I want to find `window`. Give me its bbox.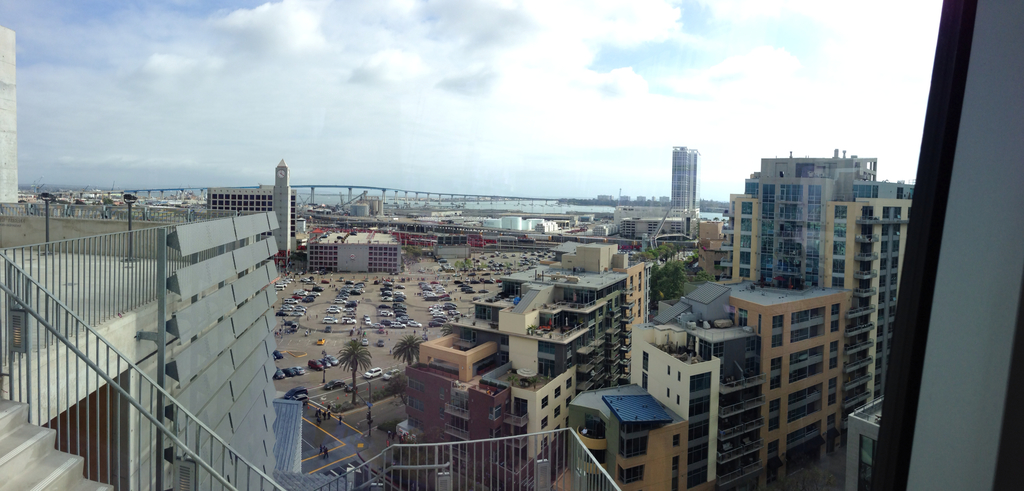
box=[879, 292, 886, 306].
